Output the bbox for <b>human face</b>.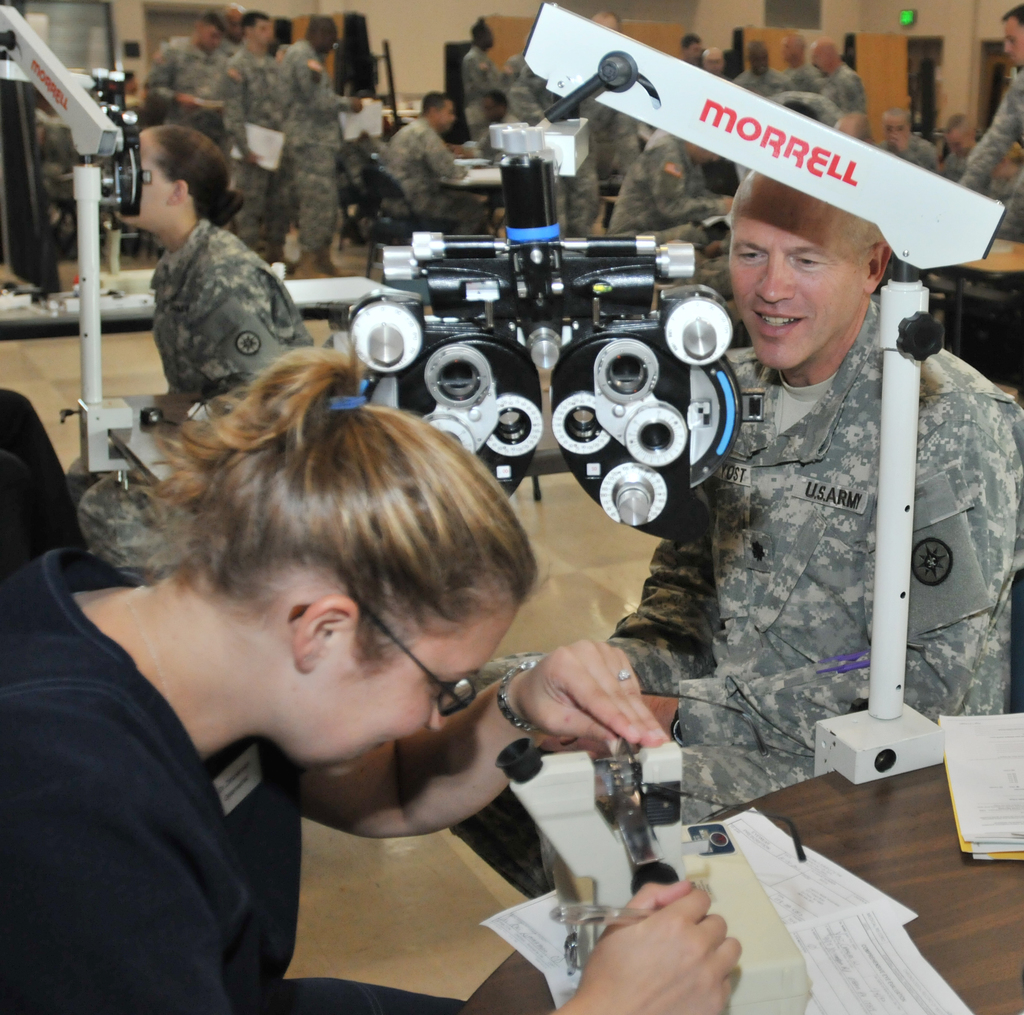
(x1=1009, y1=20, x2=1023, y2=70).
